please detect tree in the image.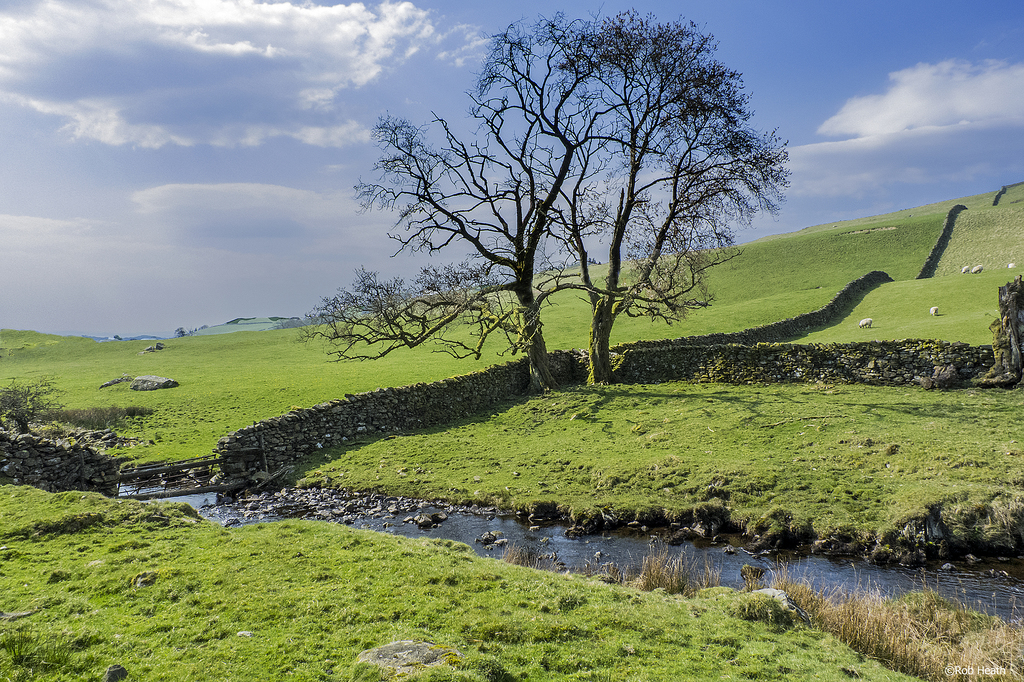
BBox(477, 0, 797, 386).
